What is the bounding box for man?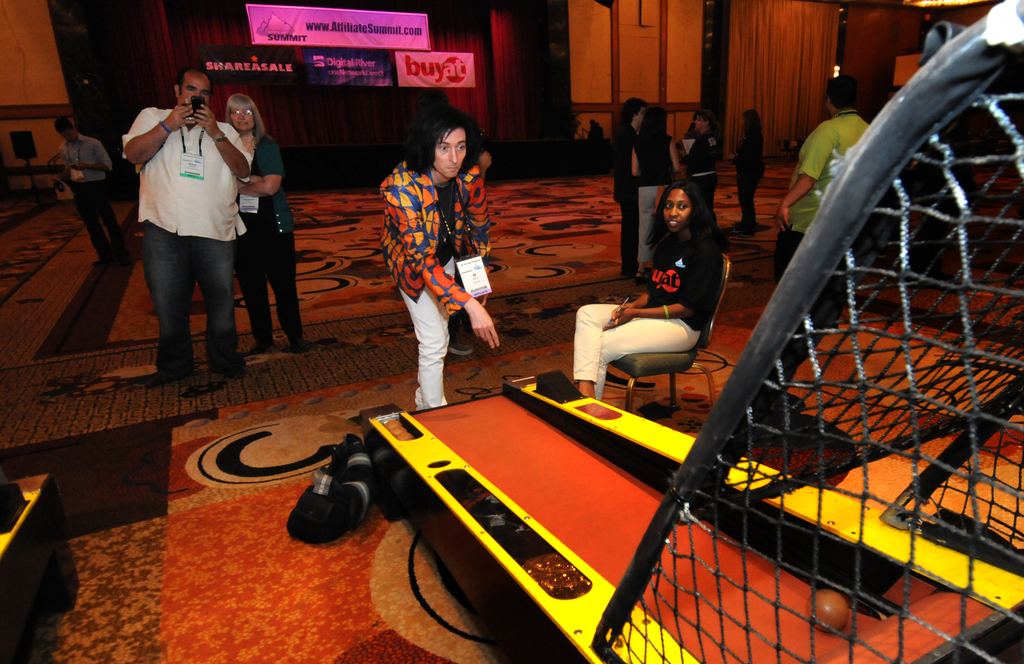
box(379, 111, 501, 401).
